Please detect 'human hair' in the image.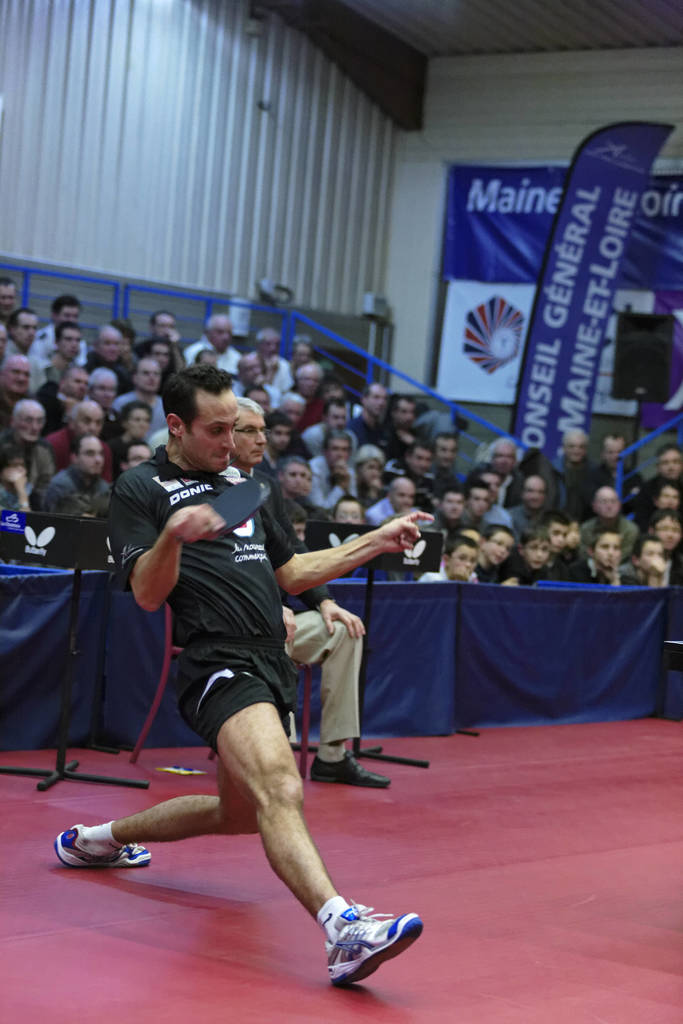
<region>165, 355, 235, 441</region>.
